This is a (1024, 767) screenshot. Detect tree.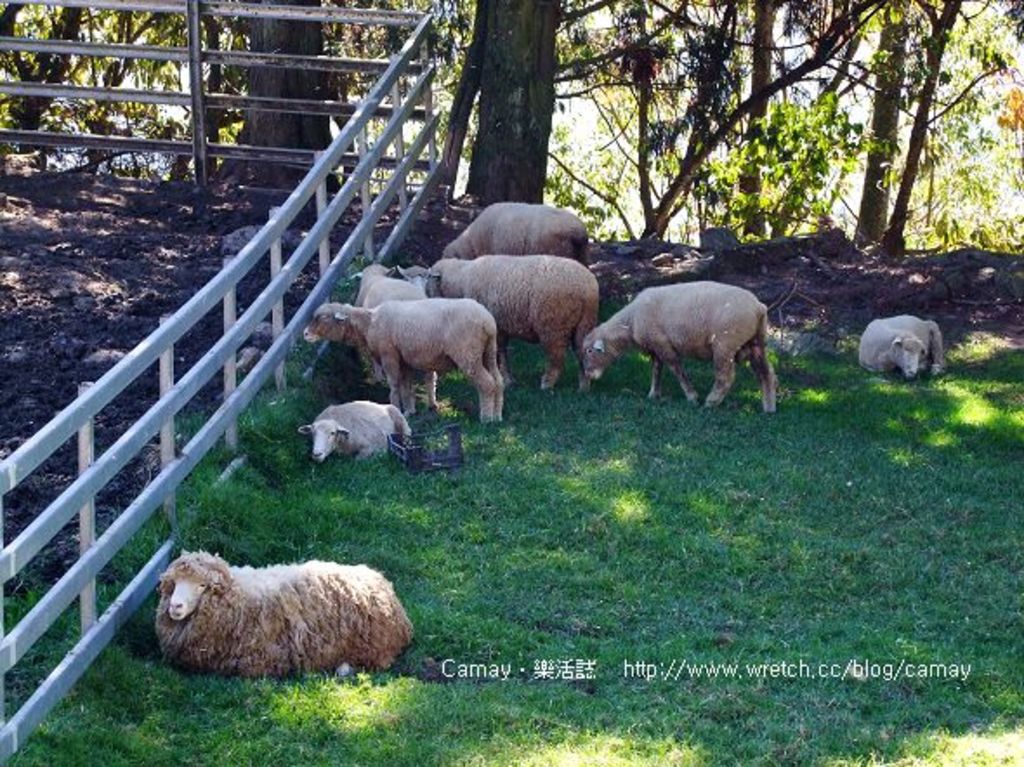
{"left": 467, "top": 0, "right": 571, "bottom": 208}.
